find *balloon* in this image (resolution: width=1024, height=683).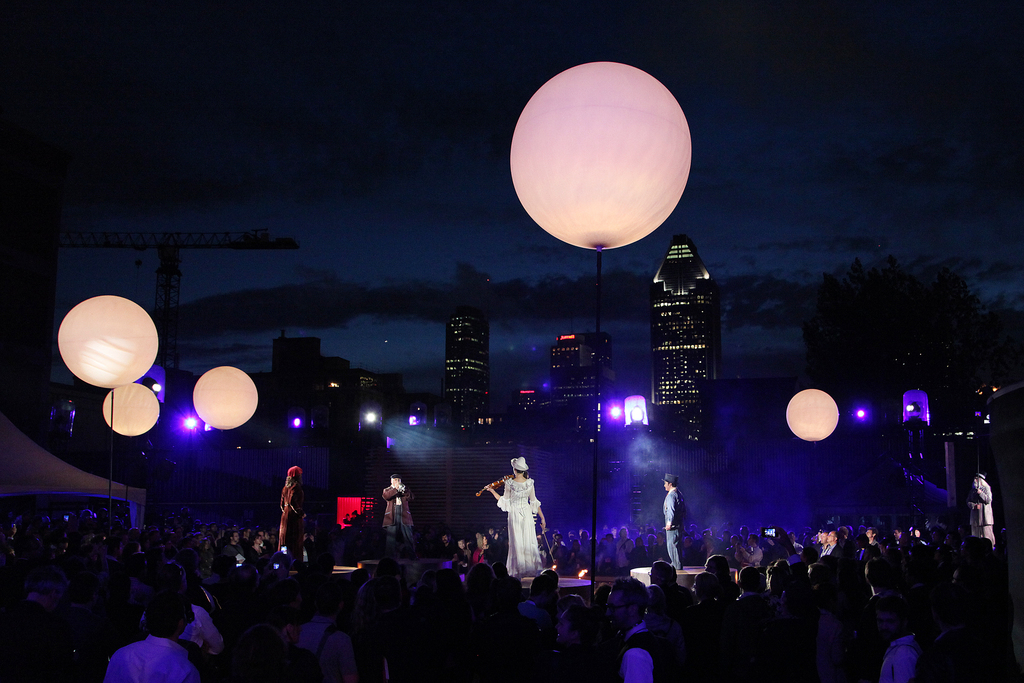
785/388/842/442.
